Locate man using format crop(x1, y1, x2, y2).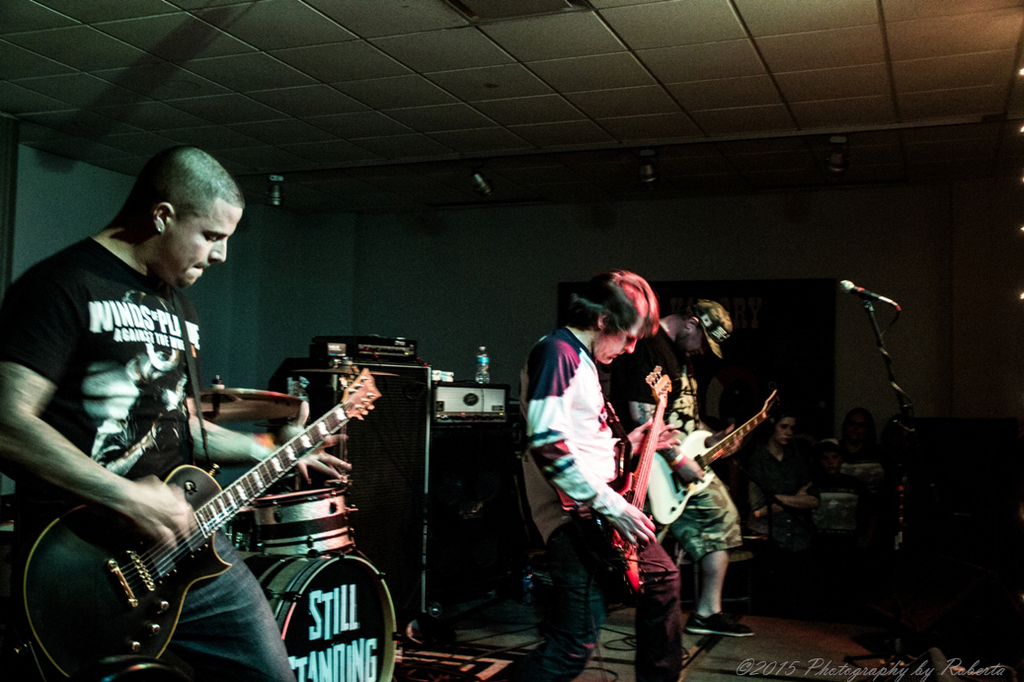
crop(605, 290, 761, 636).
